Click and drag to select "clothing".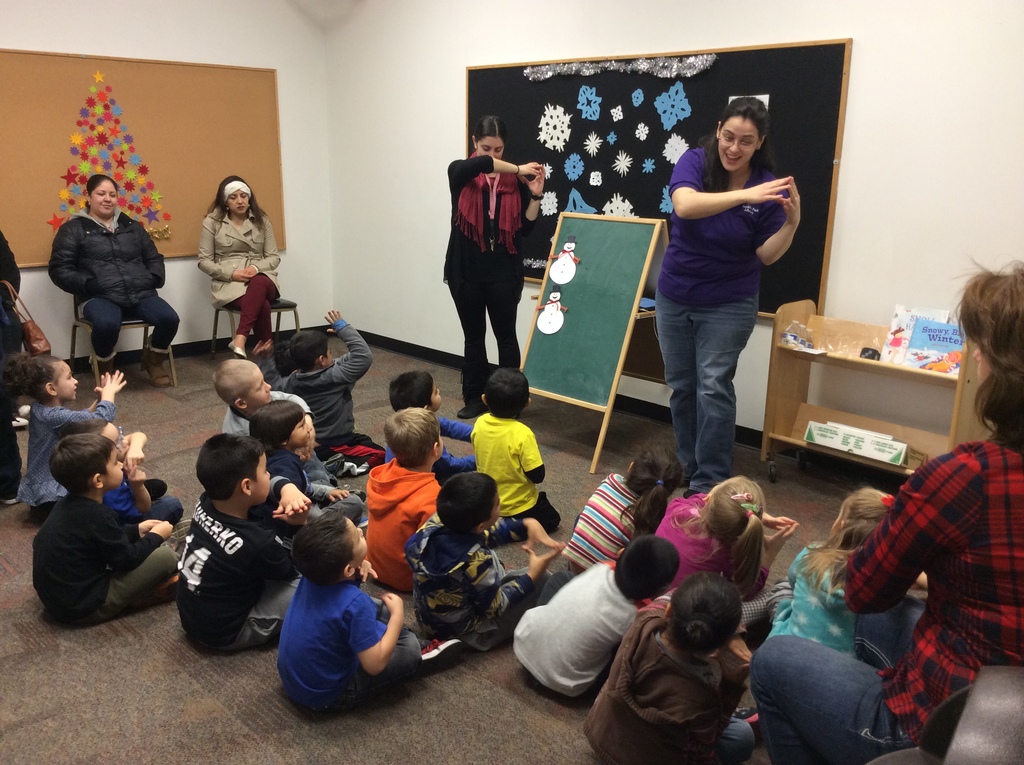
Selection: rect(0, 233, 26, 493).
